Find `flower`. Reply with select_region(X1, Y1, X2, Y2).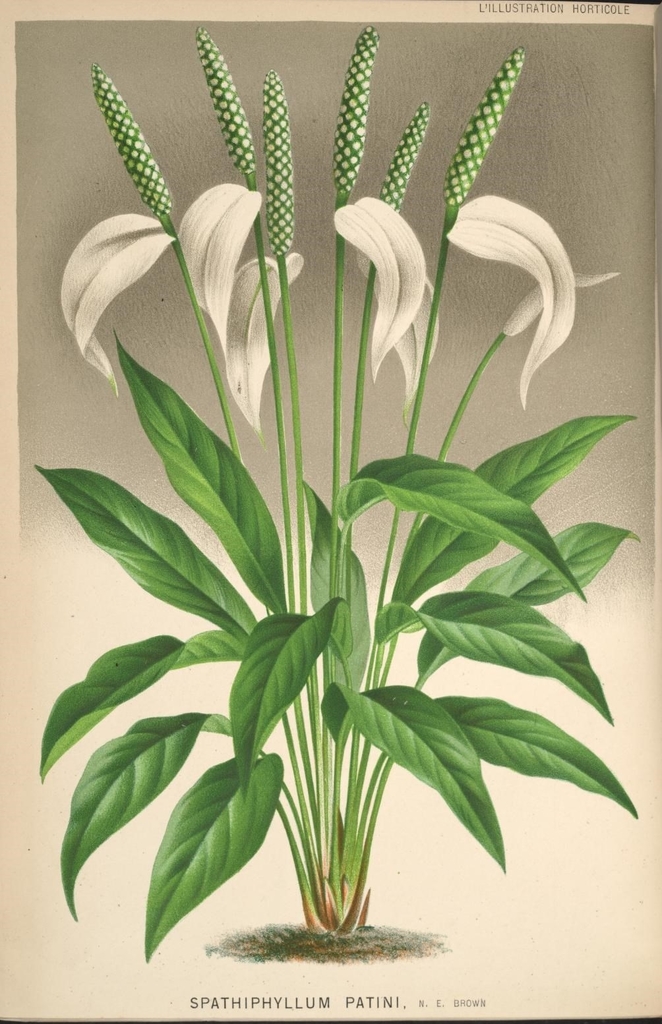
select_region(502, 274, 617, 337).
